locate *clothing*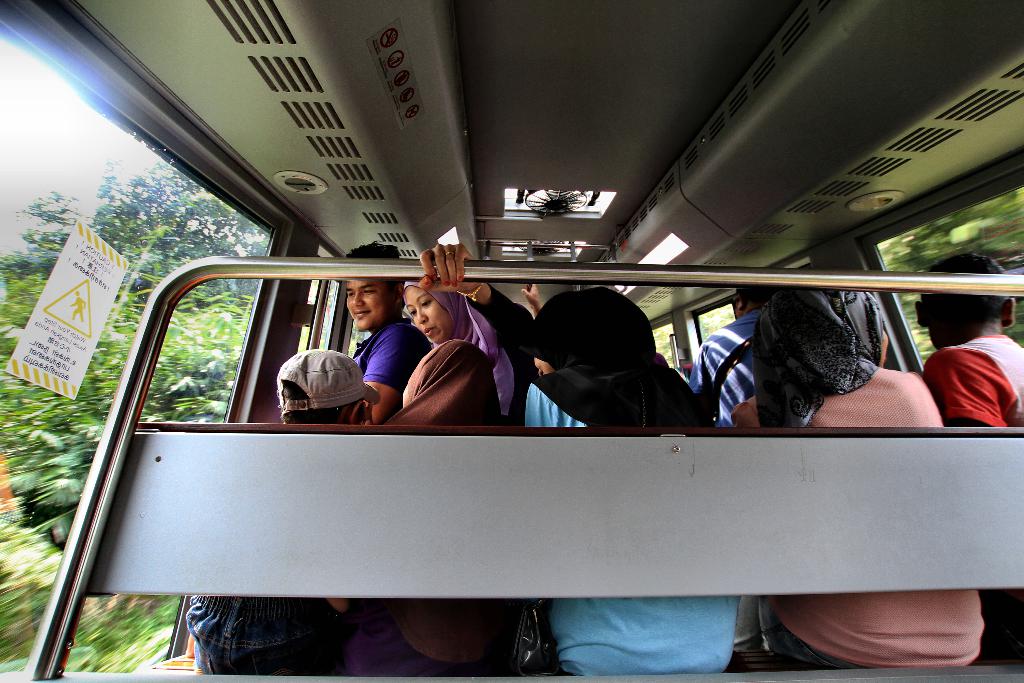
left=406, top=279, right=534, bottom=433
